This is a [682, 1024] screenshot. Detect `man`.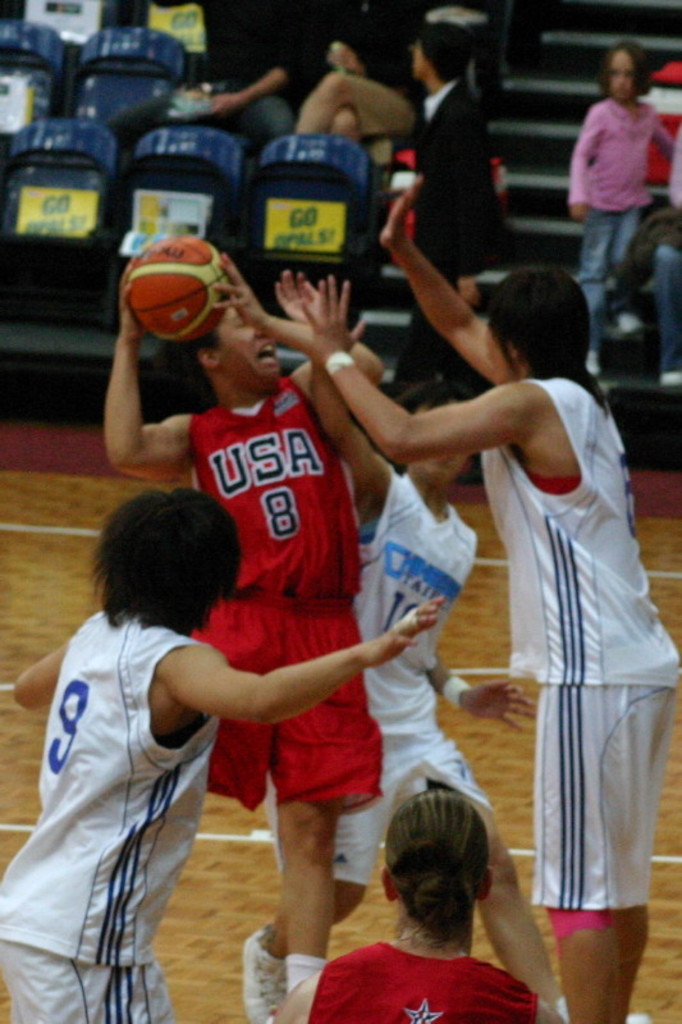
<box>0,479,448,1023</box>.
